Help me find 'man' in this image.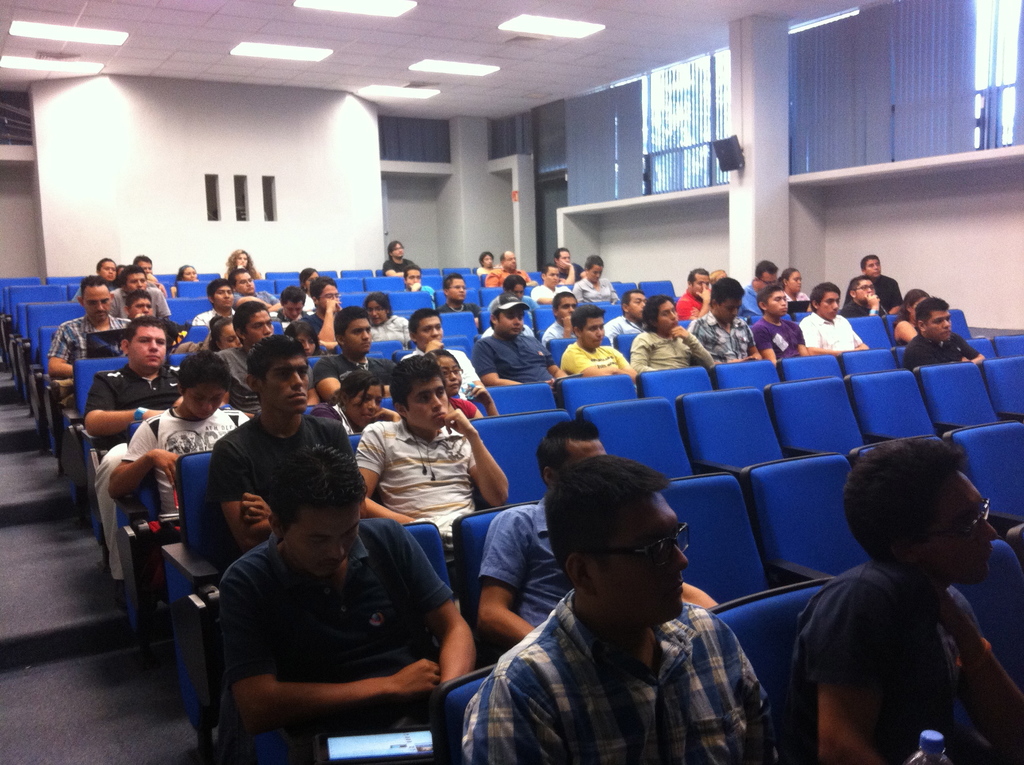
Found it: 478/297/566/385.
